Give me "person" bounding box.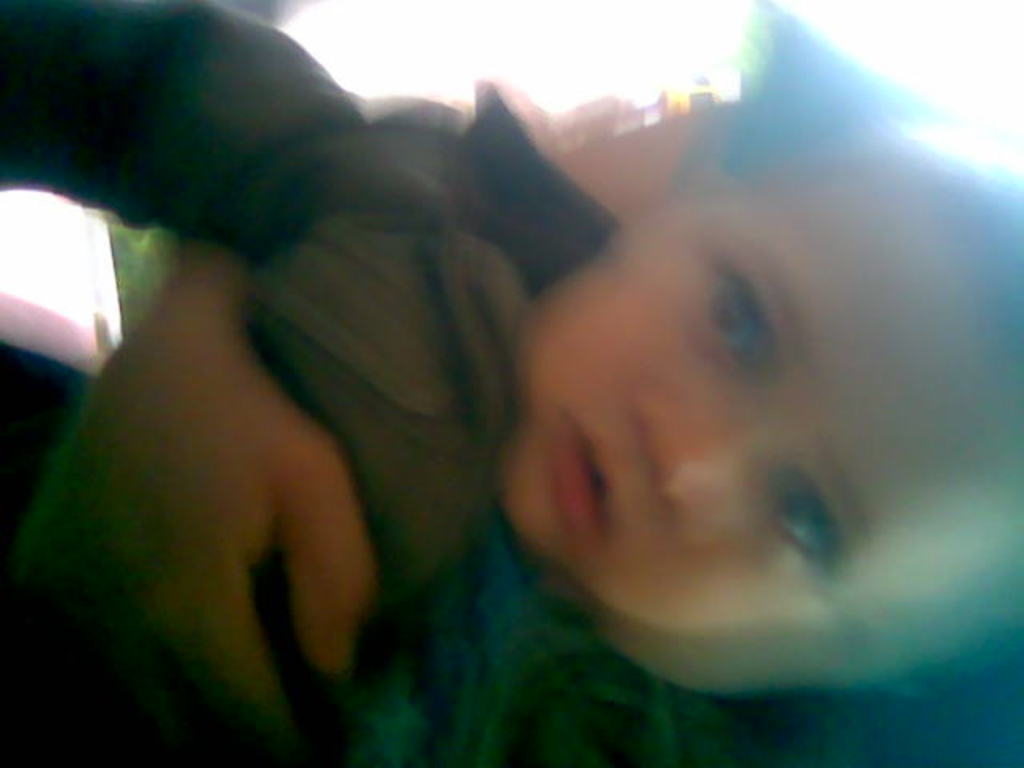
[left=194, top=29, right=974, bottom=767].
